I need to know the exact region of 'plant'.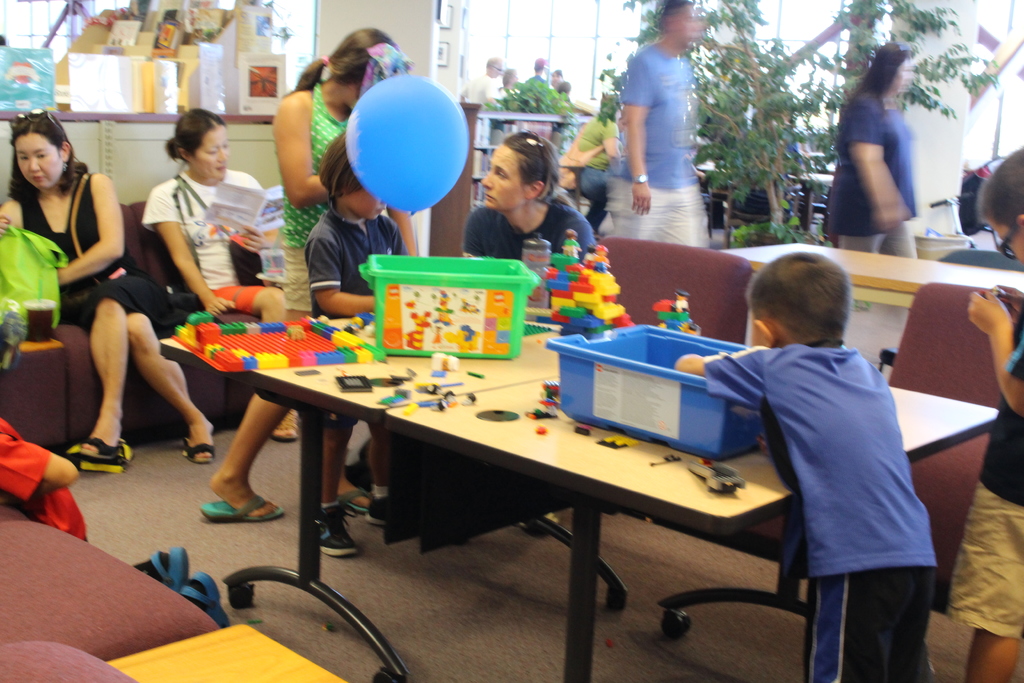
Region: Rect(819, 0, 1014, 241).
